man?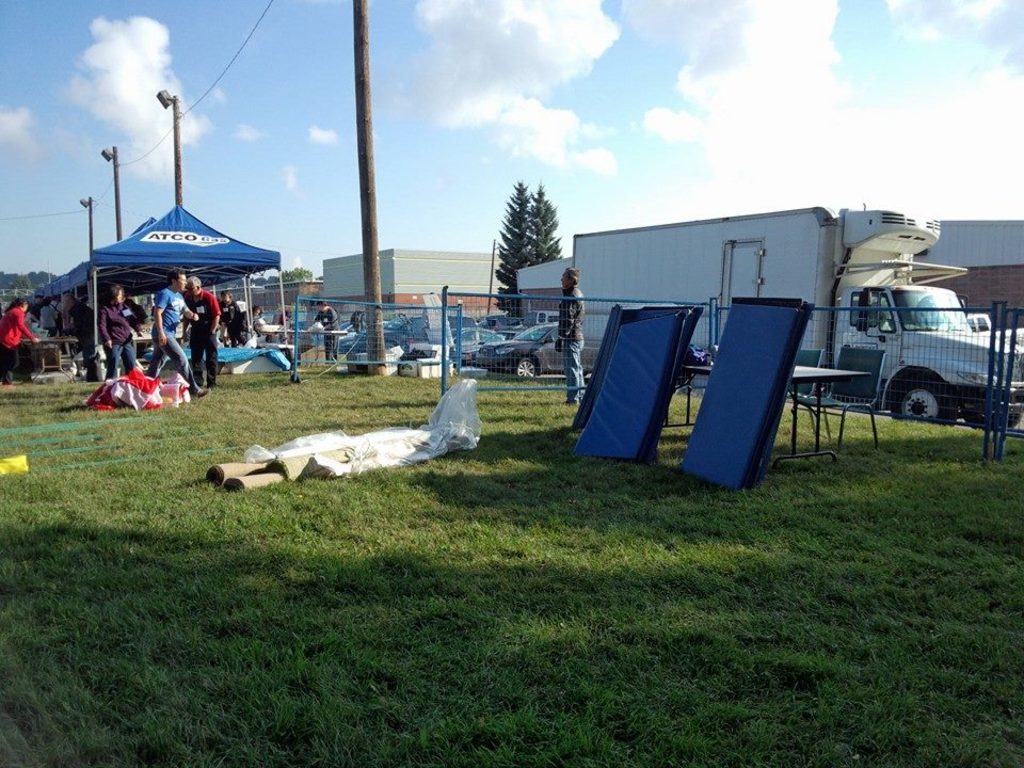
[x1=181, y1=272, x2=220, y2=388]
